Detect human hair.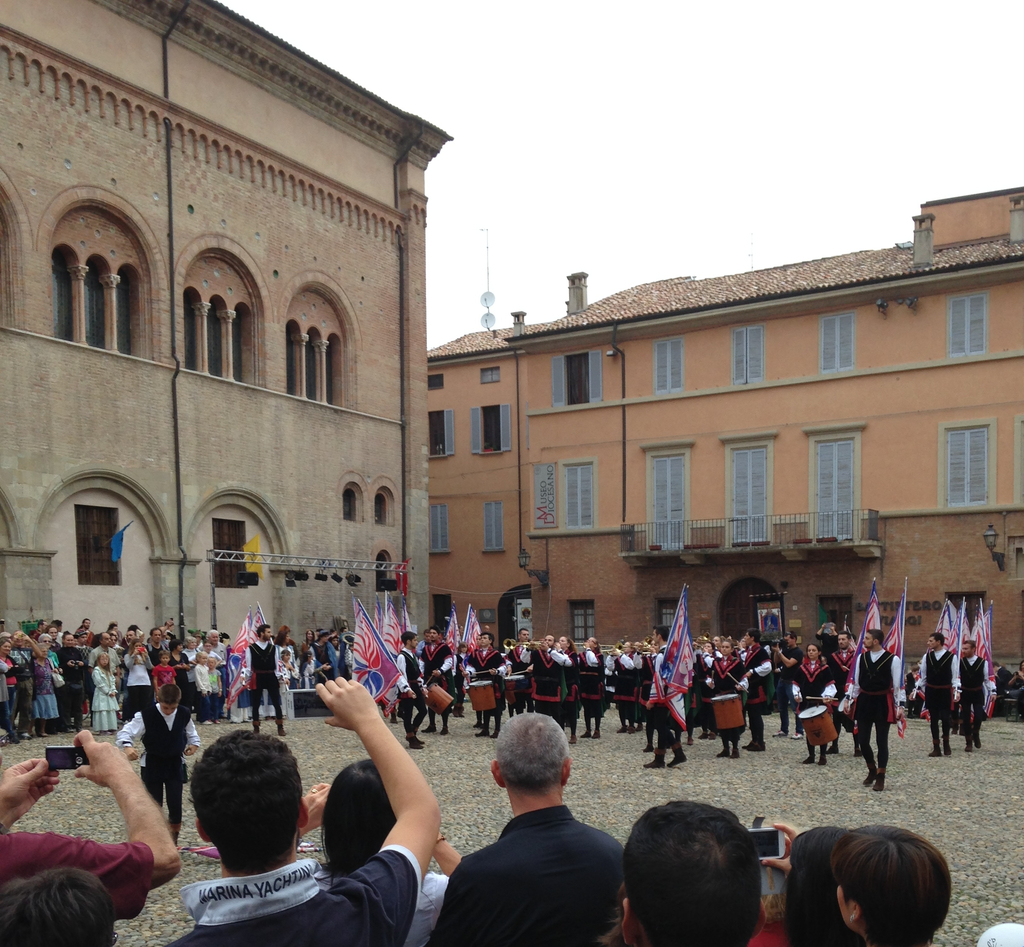
Detected at x1=302 y1=650 x2=312 y2=663.
